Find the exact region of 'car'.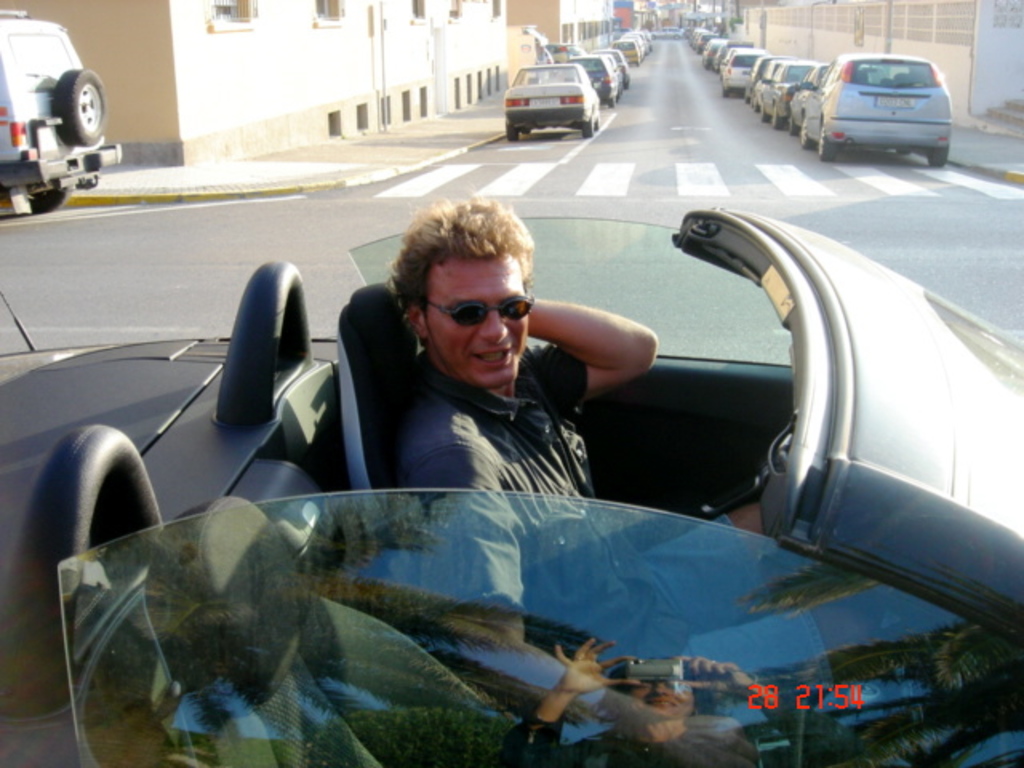
Exact region: 608 37 643 69.
